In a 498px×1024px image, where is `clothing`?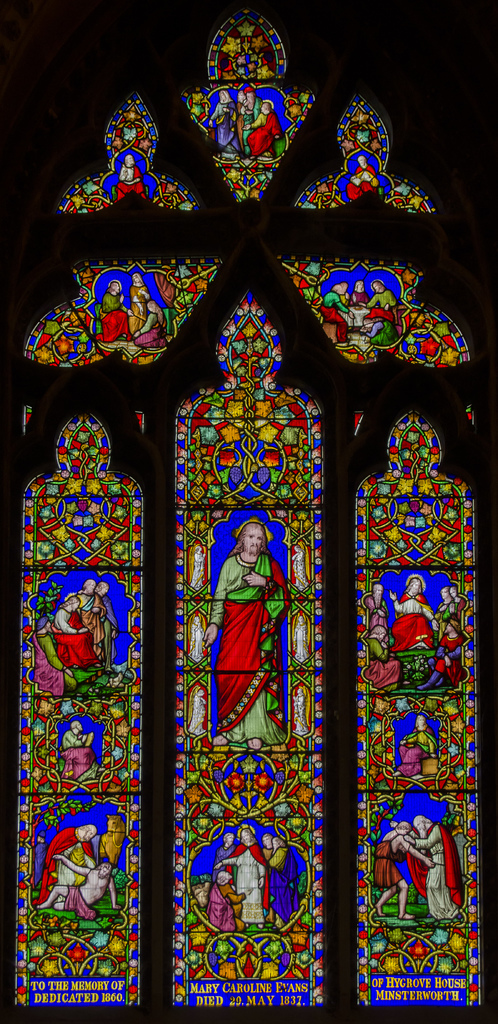
box(61, 728, 96, 777).
